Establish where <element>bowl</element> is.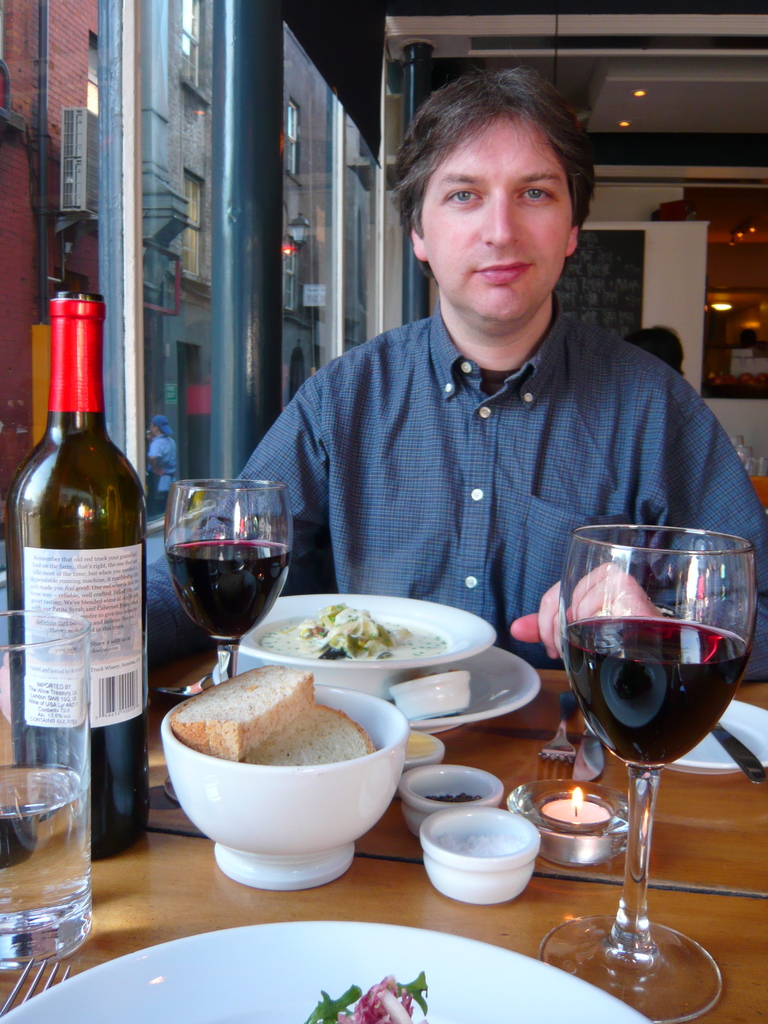
Established at (238,591,497,700).
